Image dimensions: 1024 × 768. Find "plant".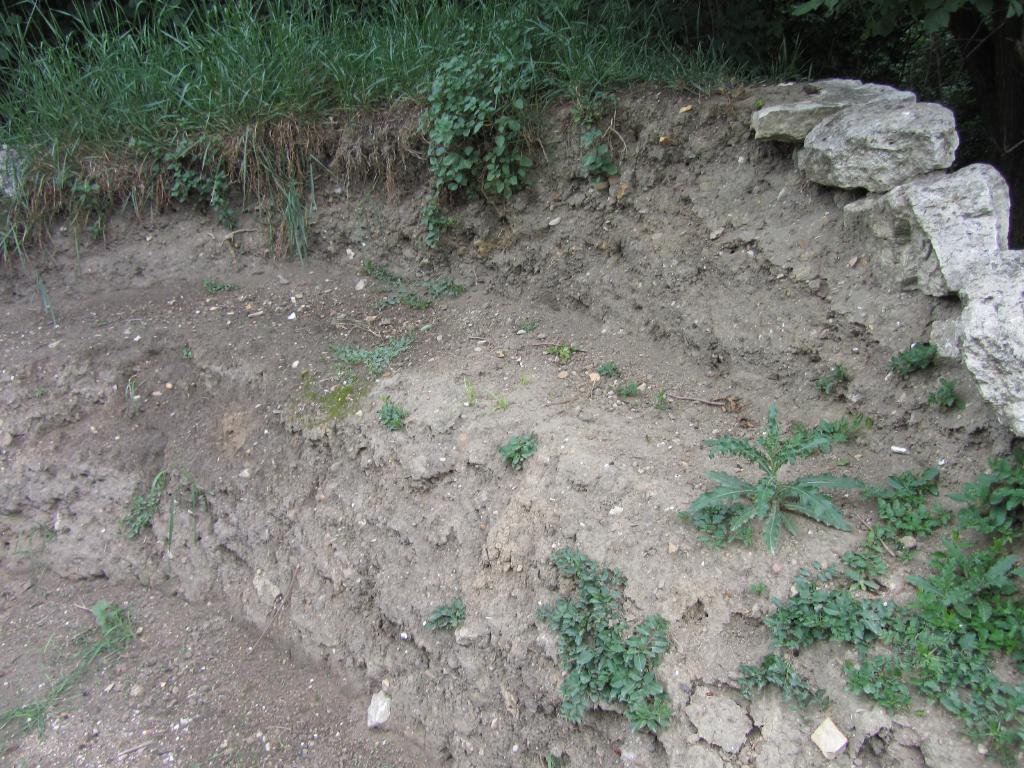
913, 639, 1023, 767.
